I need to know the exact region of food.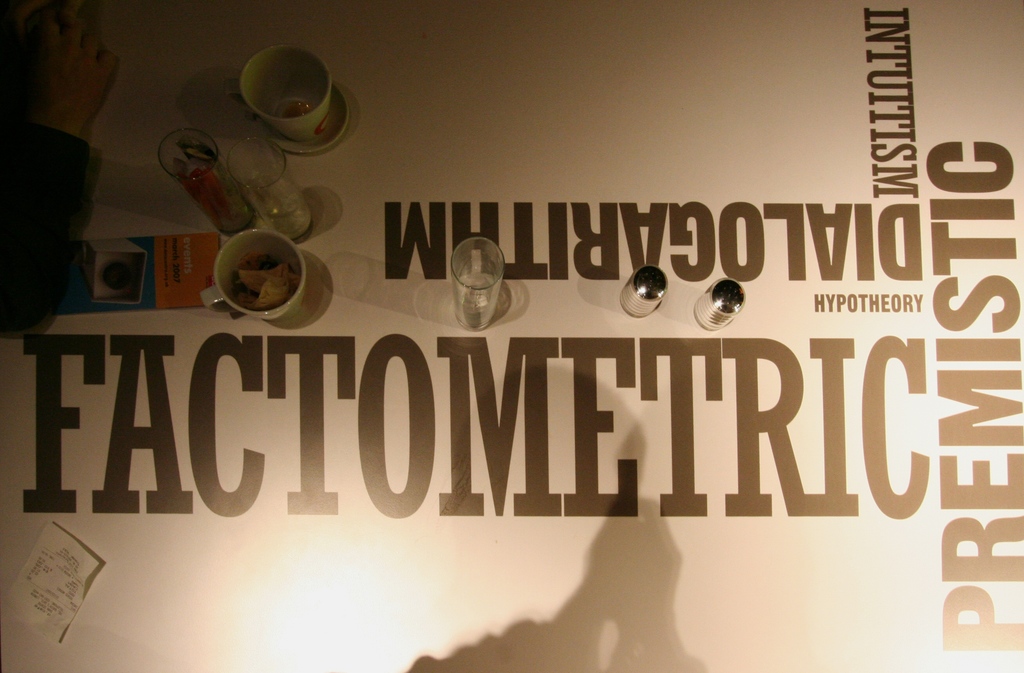
Region: (left=227, top=252, right=299, bottom=310).
